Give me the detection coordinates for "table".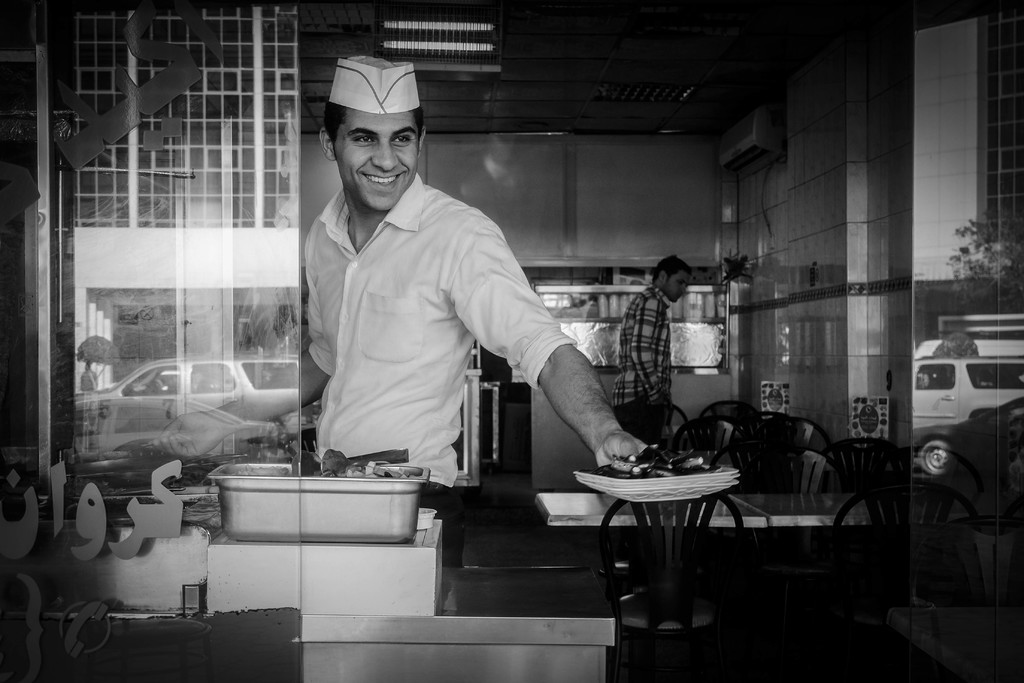
0,568,619,682.
